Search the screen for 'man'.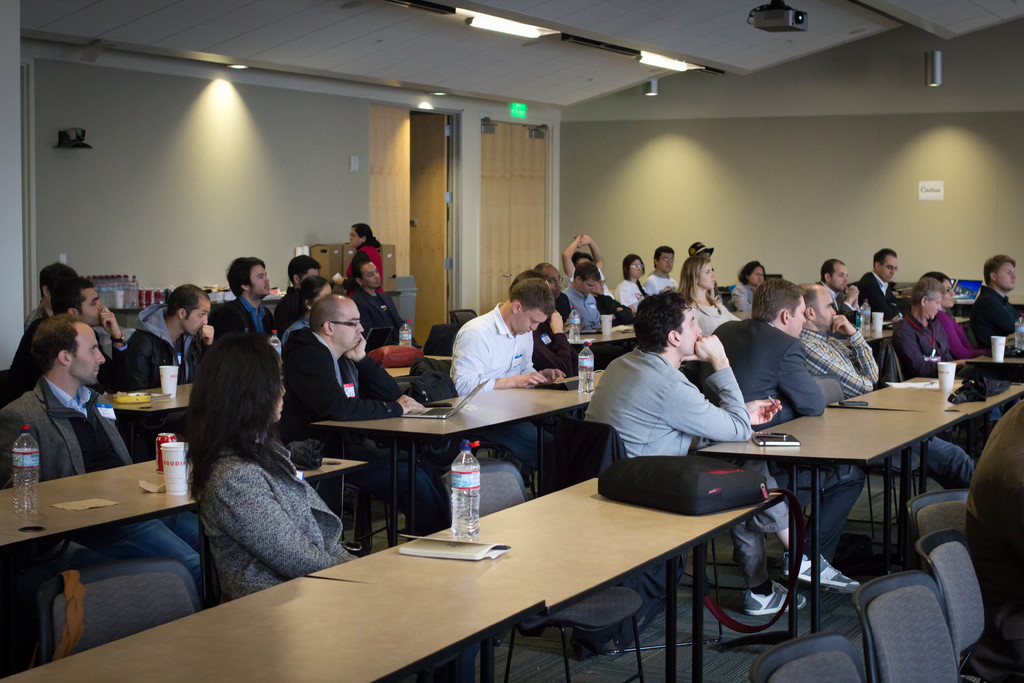
Found at (213,254,275,337).
